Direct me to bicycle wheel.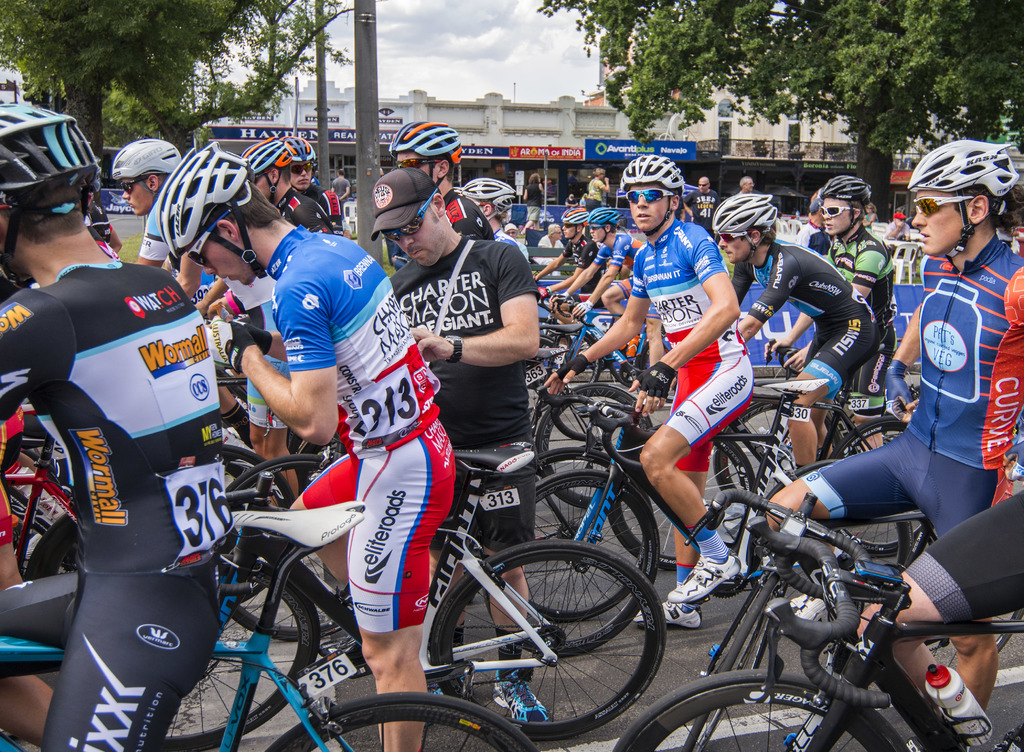
Direction: x1=609 y1=671 x2=916 y2=751.
